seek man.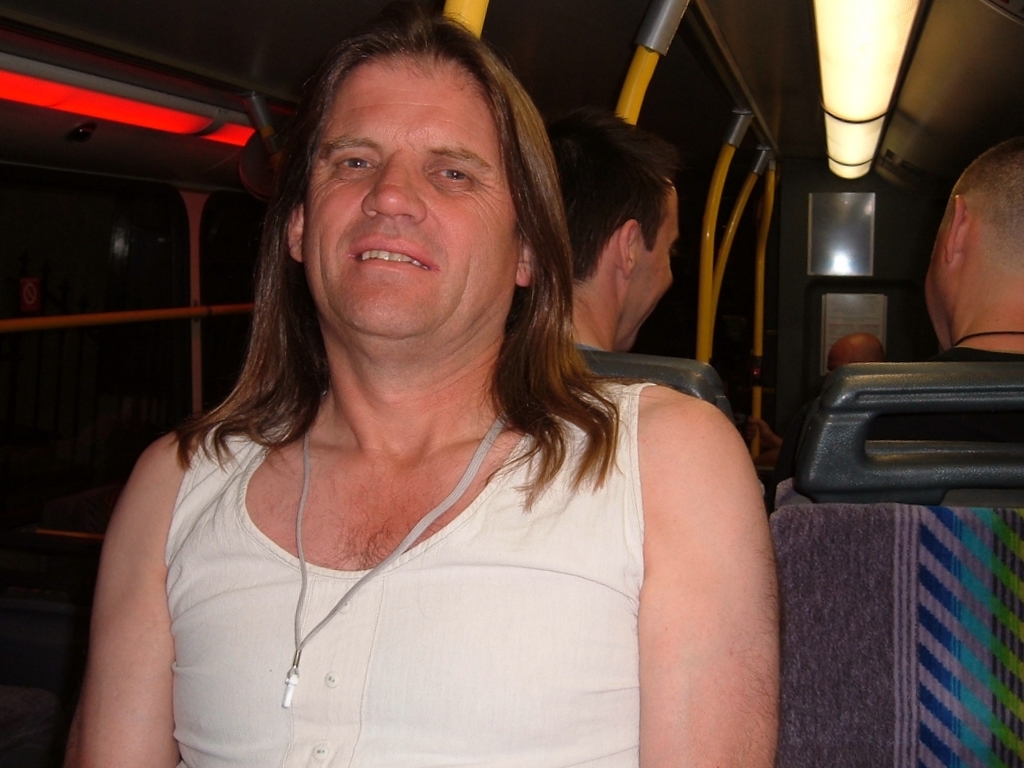
bbox=[67, 10, 782, 767].
